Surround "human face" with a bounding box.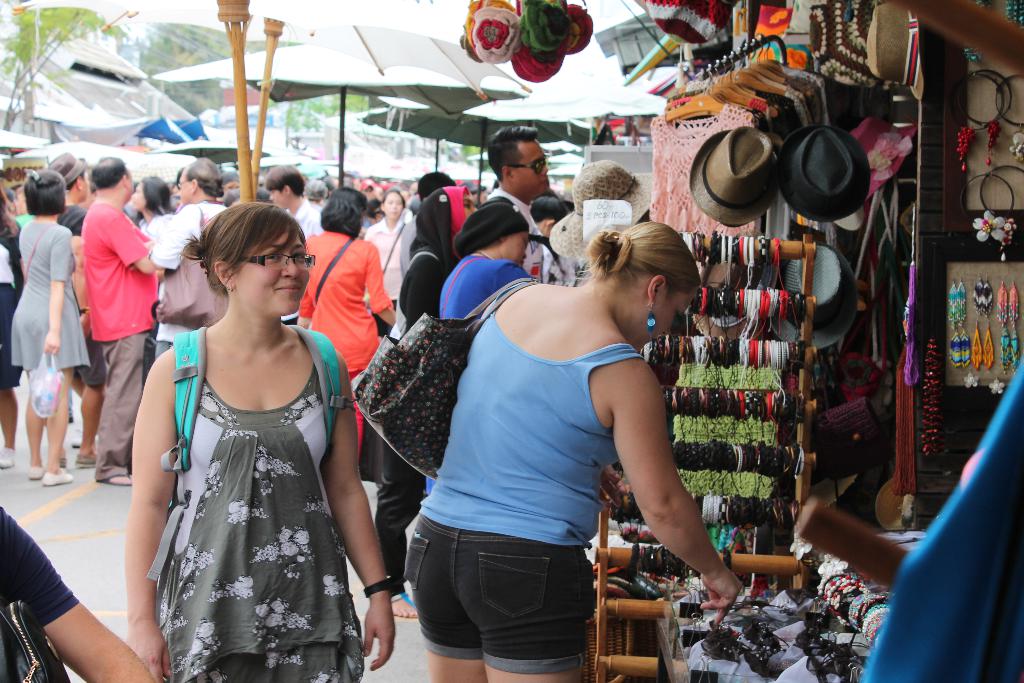
box(632, 290, 696, 354).
